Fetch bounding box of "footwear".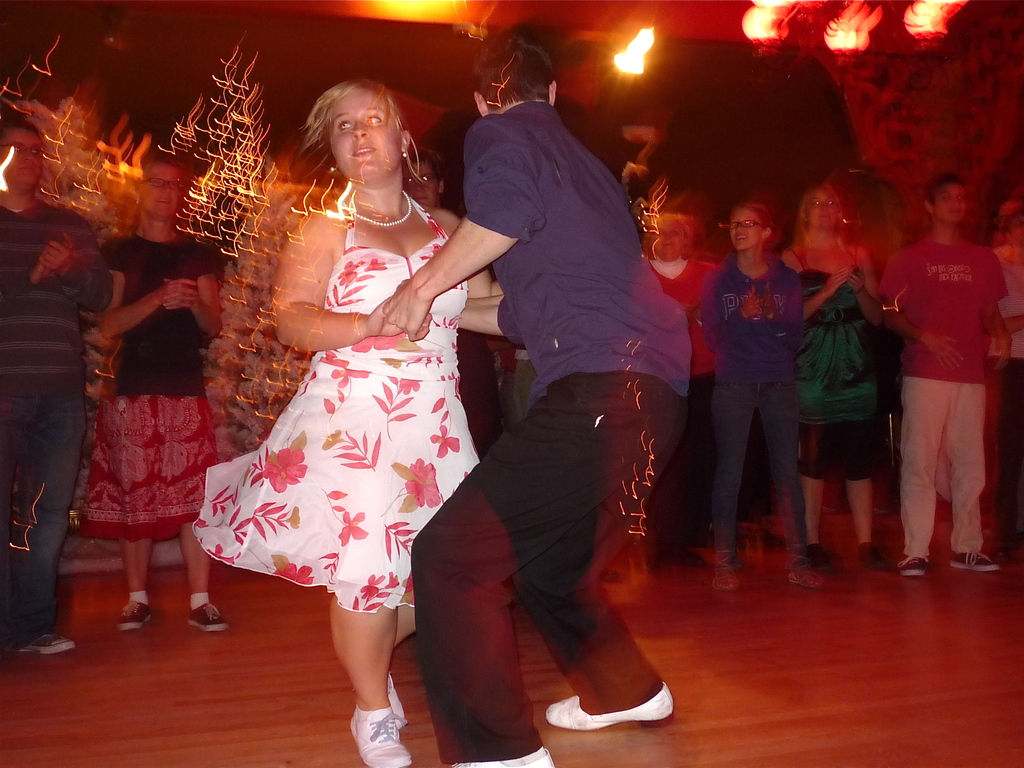
Bbox: [948, 543, 1001, 576].
